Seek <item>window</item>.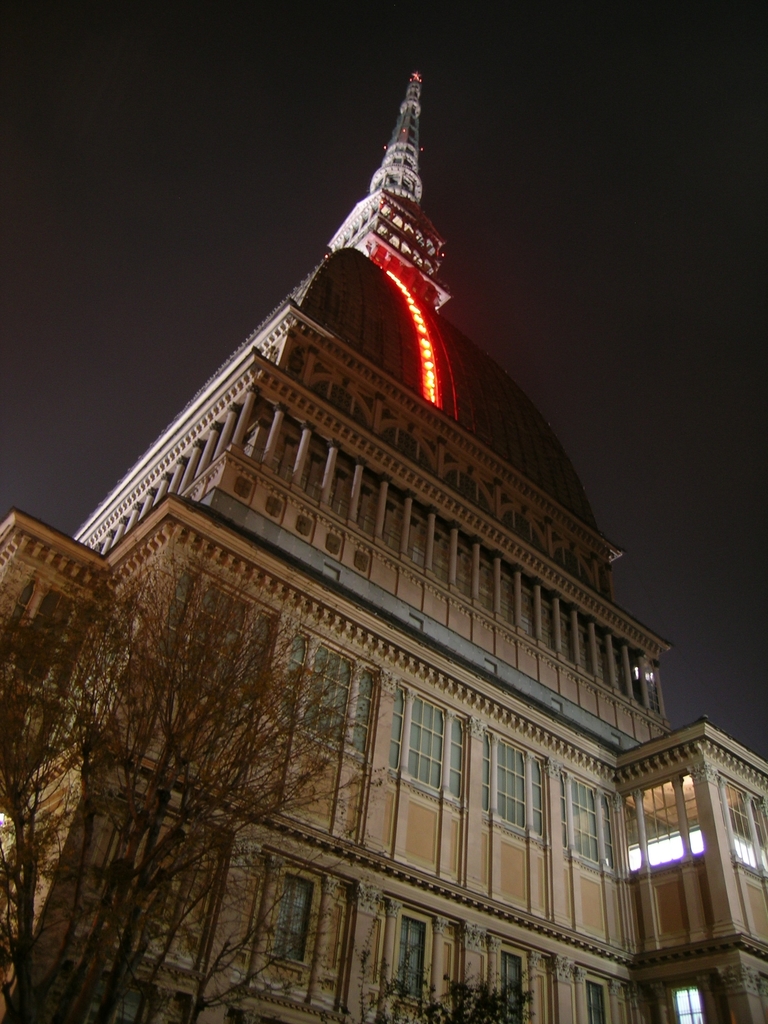
<box>584,977,614,1023</box>.
